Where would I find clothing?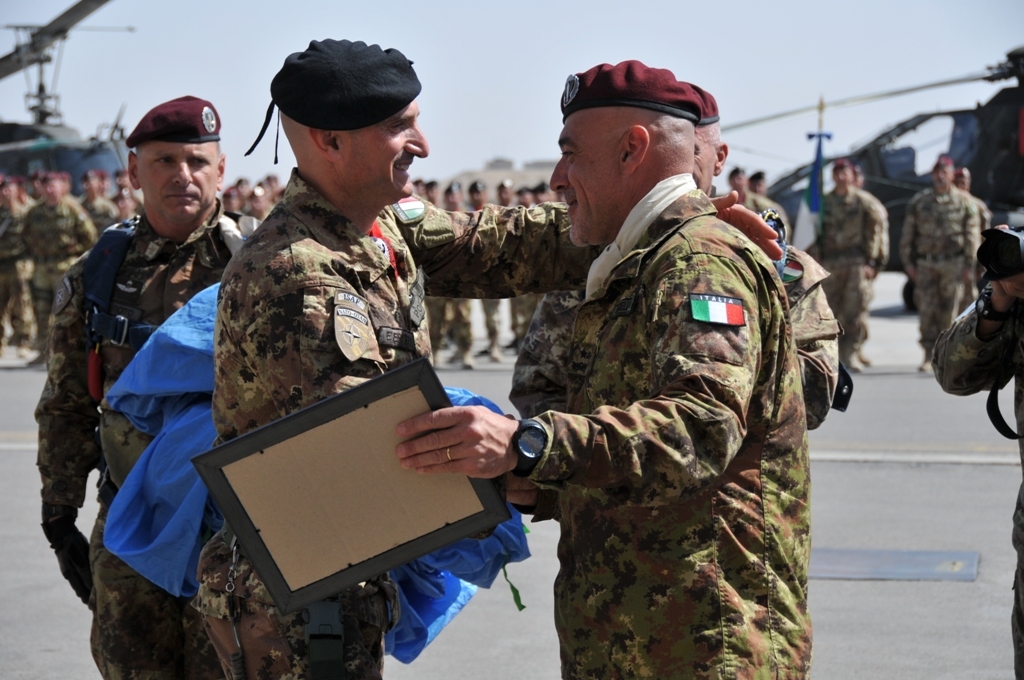
At x1=470, y1=118, x2=852, y2=673.
